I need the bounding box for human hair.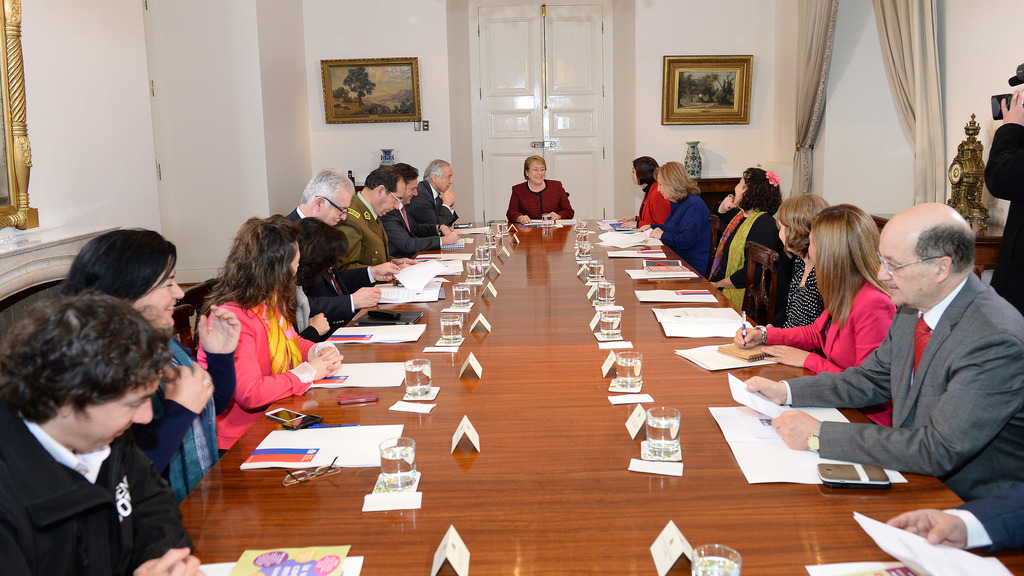
Here it is: box=[424, 161, 447, 185].
